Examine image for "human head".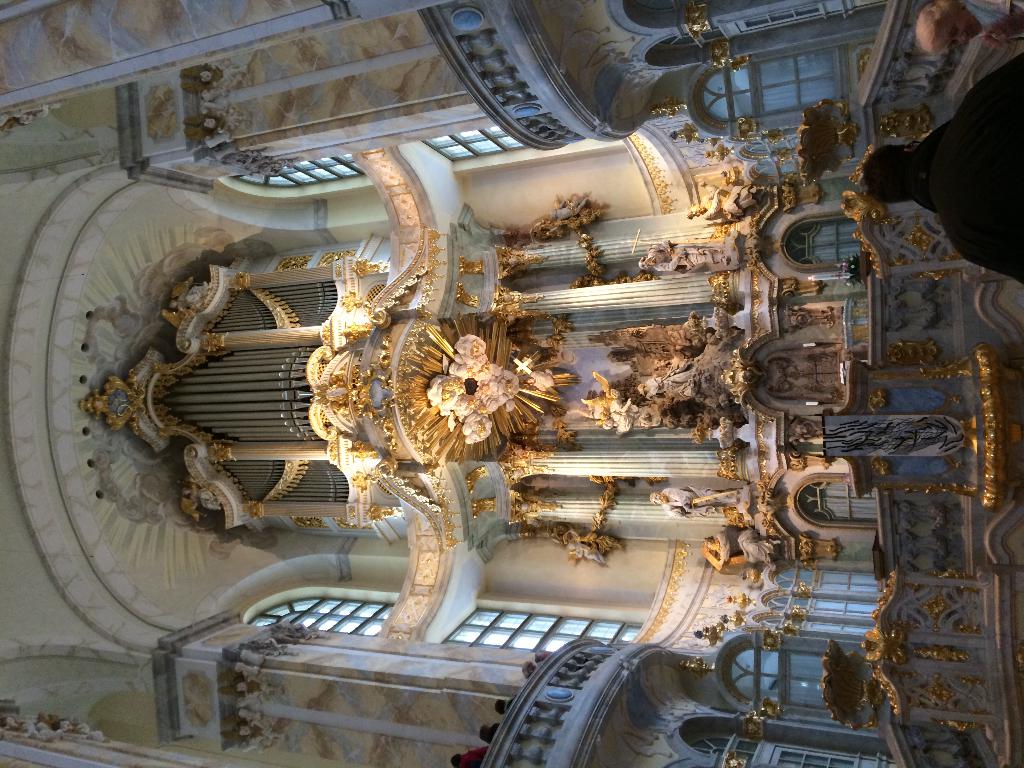
Examination result: 634 381 650 393.
